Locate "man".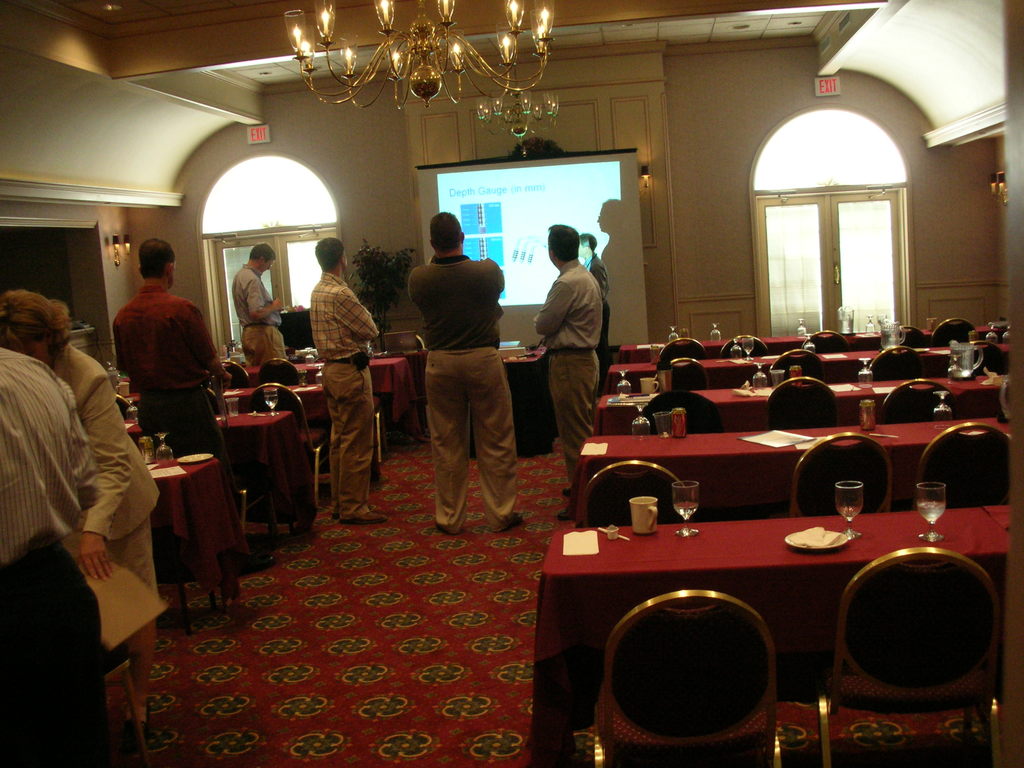
Bounding box: (left=308, top=236, right=390, bottom=522).
